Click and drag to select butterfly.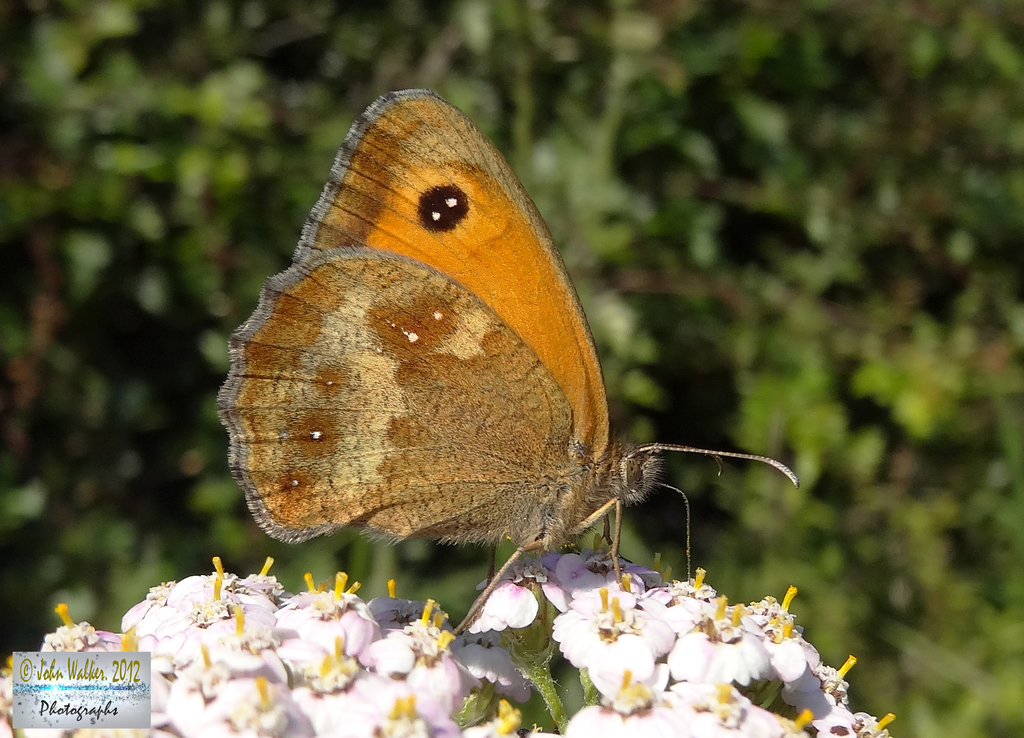
Selection: <bbox>214, 87, 799, 638</bbox>.
